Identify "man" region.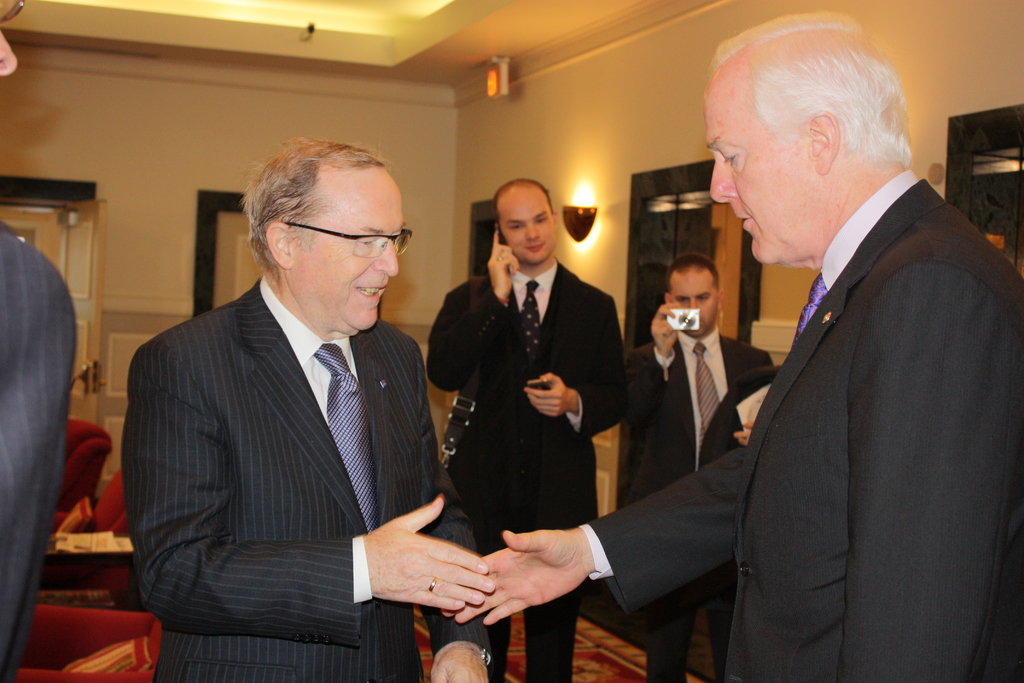
Region: box(619, 257, 772, 682).
